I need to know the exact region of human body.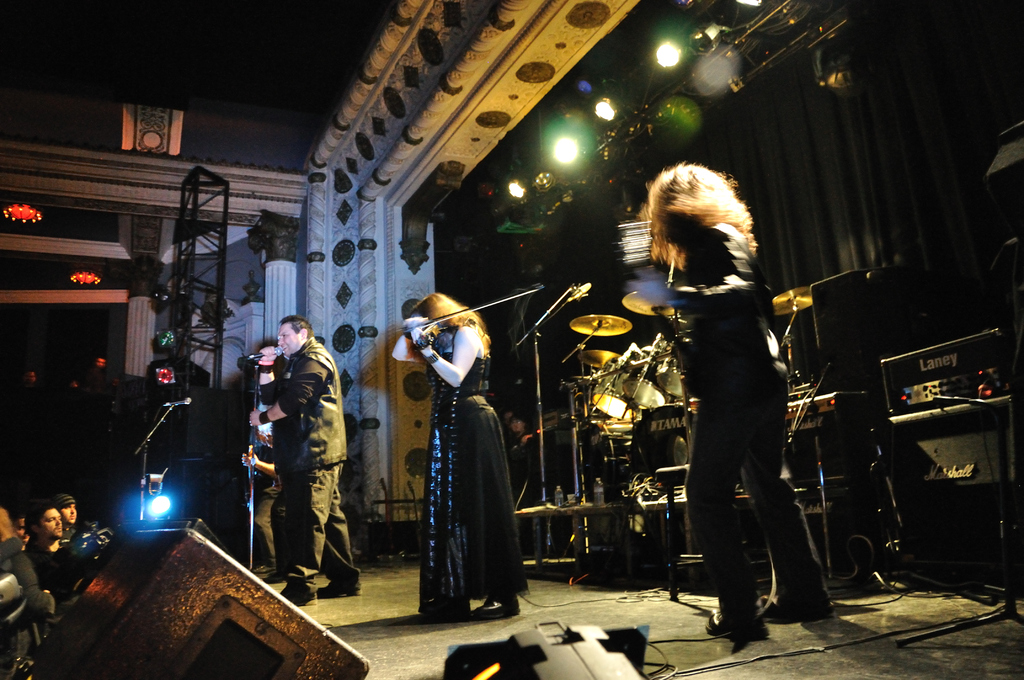
Region: x1=515 y1=428 x2=540 y2=497.
